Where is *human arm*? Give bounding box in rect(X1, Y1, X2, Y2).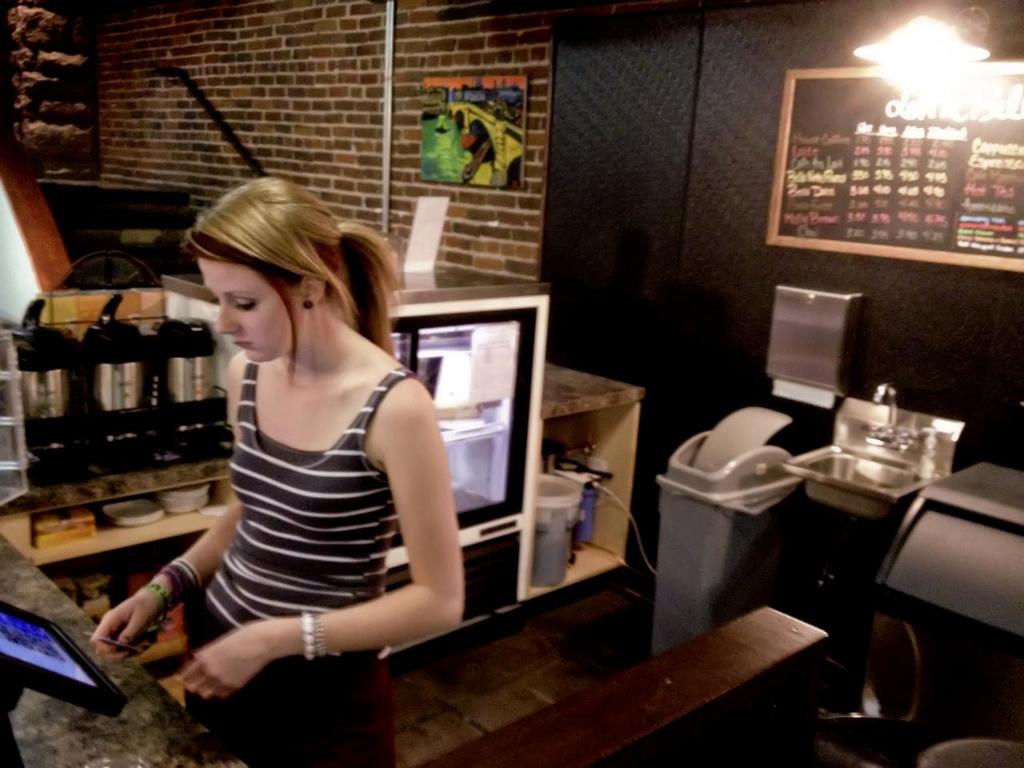
rect(340, 342, 462, 684).
